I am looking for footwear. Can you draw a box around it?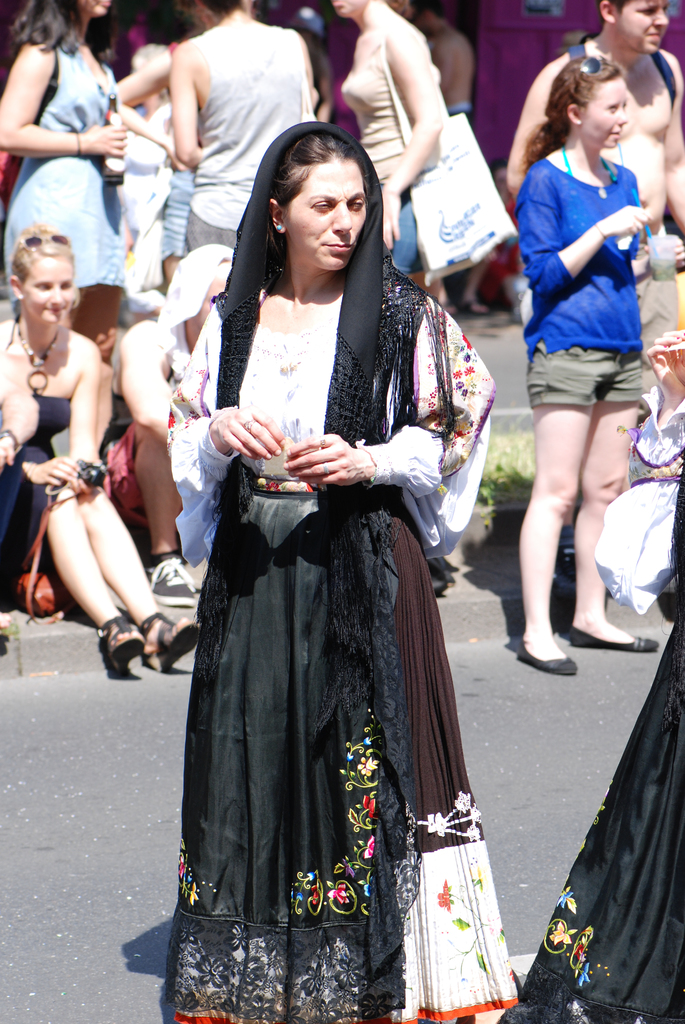
Sure, the bounding box is pyautogui.locateOnScreen(143, 609, 198, 664).
